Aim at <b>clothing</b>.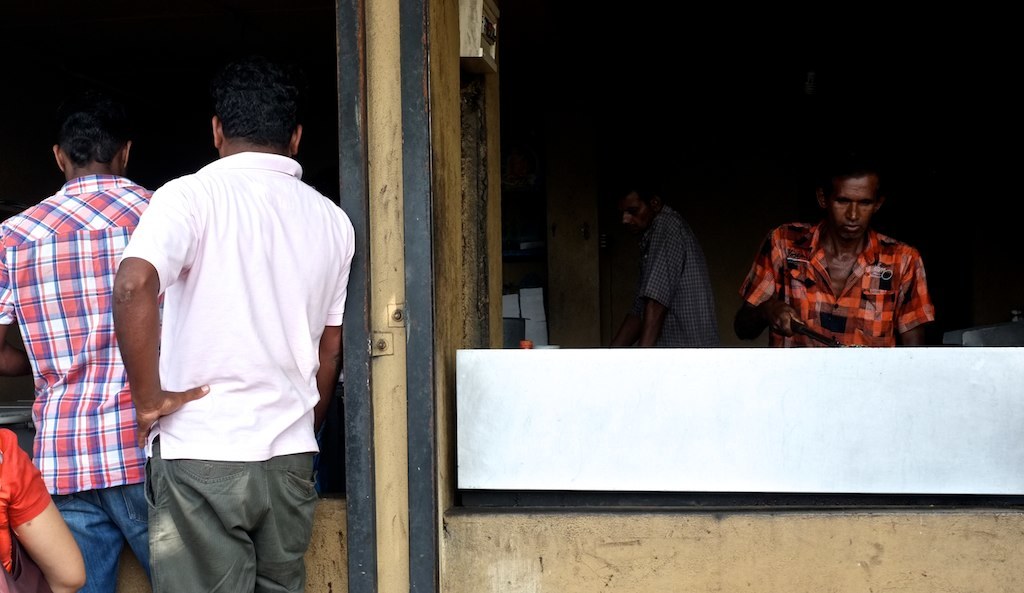
Aimed at crop(0, 174, 156, 592).
